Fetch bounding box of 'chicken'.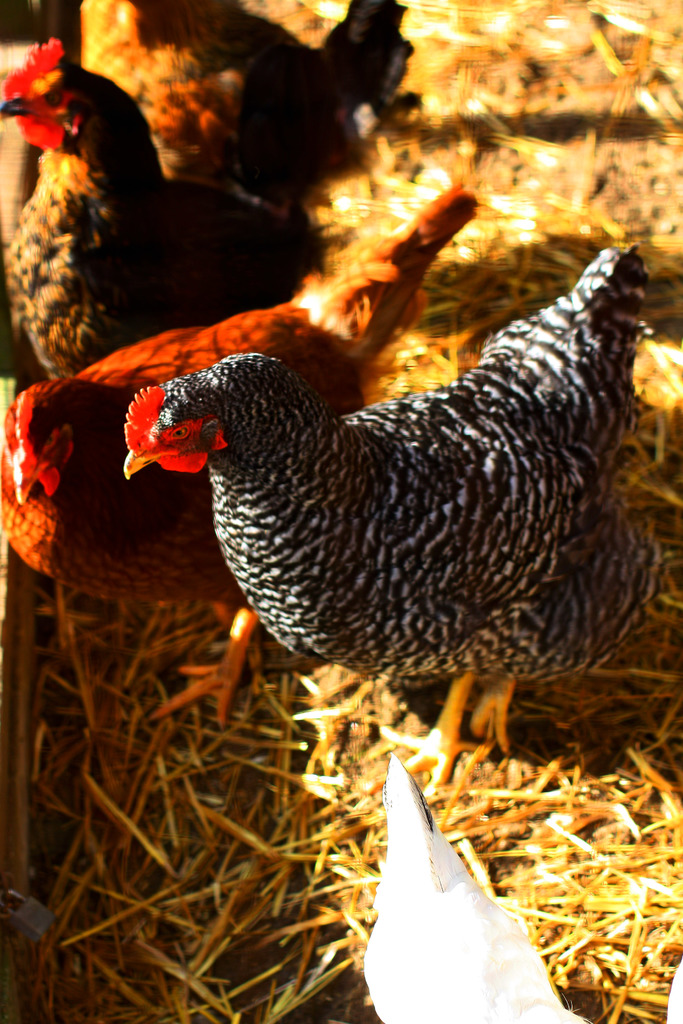
Bbox: [0, 31, 329, 400].
